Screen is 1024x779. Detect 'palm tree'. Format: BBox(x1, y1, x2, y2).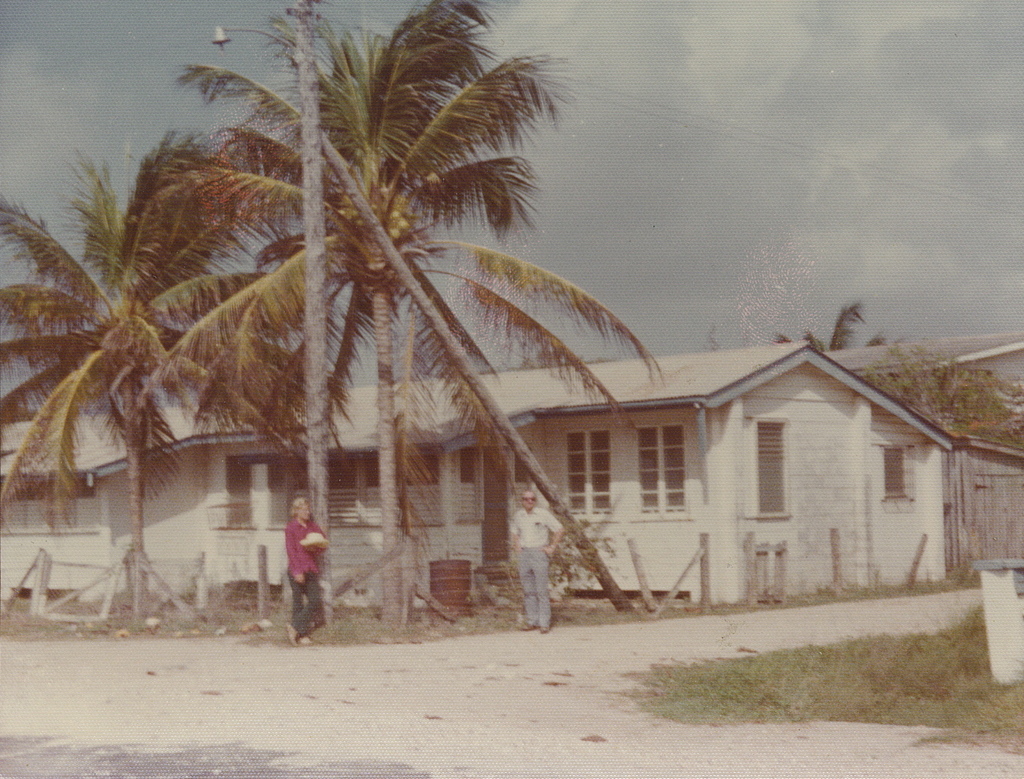
BBox(233, 0, 673, 631).
